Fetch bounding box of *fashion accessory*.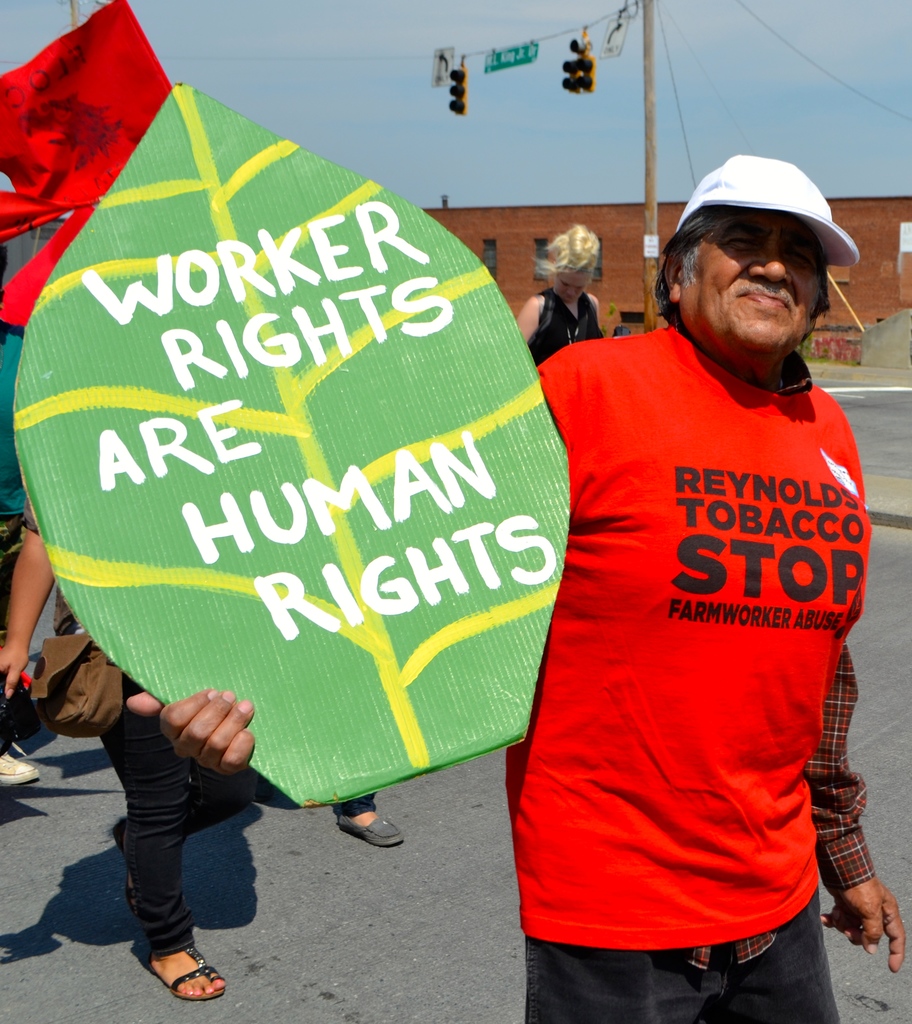
Bbox: {"x1": 26, "y1": 632, "x2": 122, "y2": 740}.
